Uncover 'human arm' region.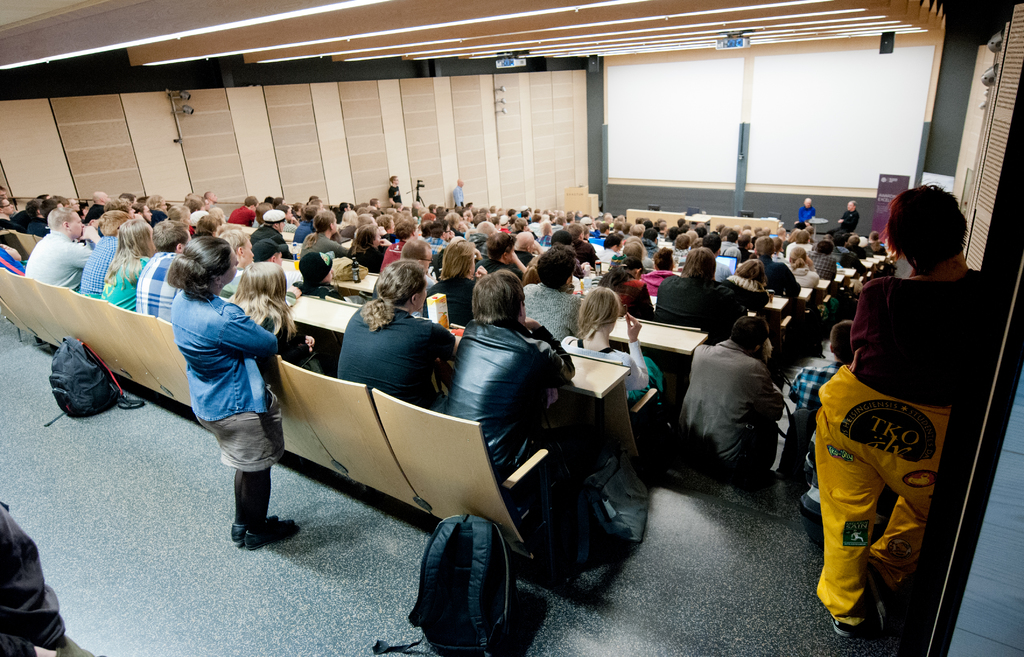
Uncovered: detection(70, 240, 90, 270).
